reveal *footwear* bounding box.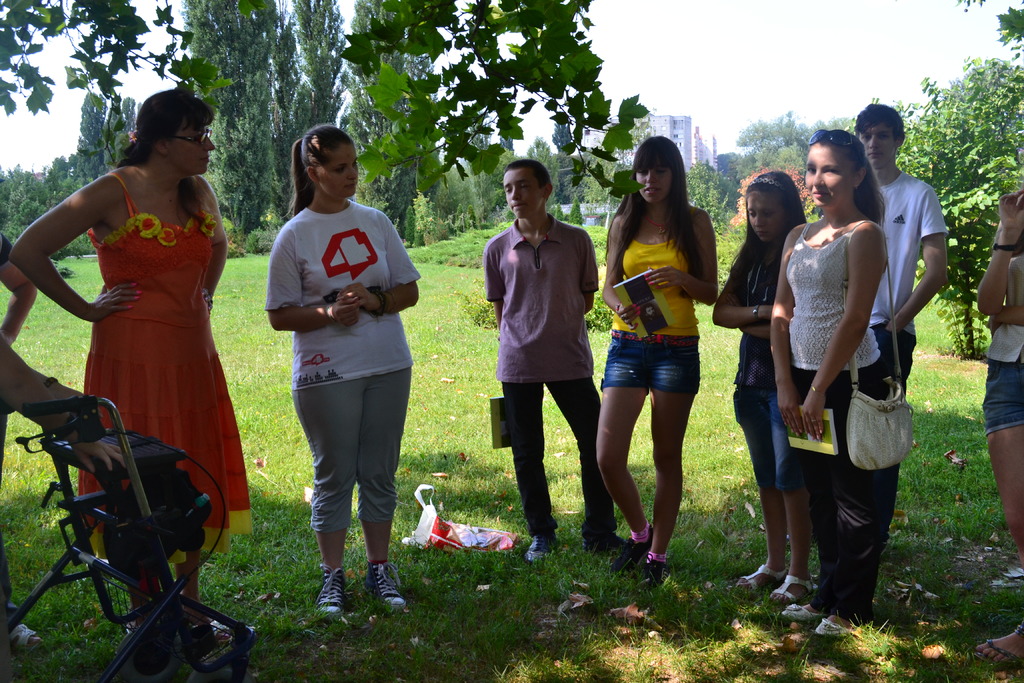
Revealed: 522:533:548:555.
